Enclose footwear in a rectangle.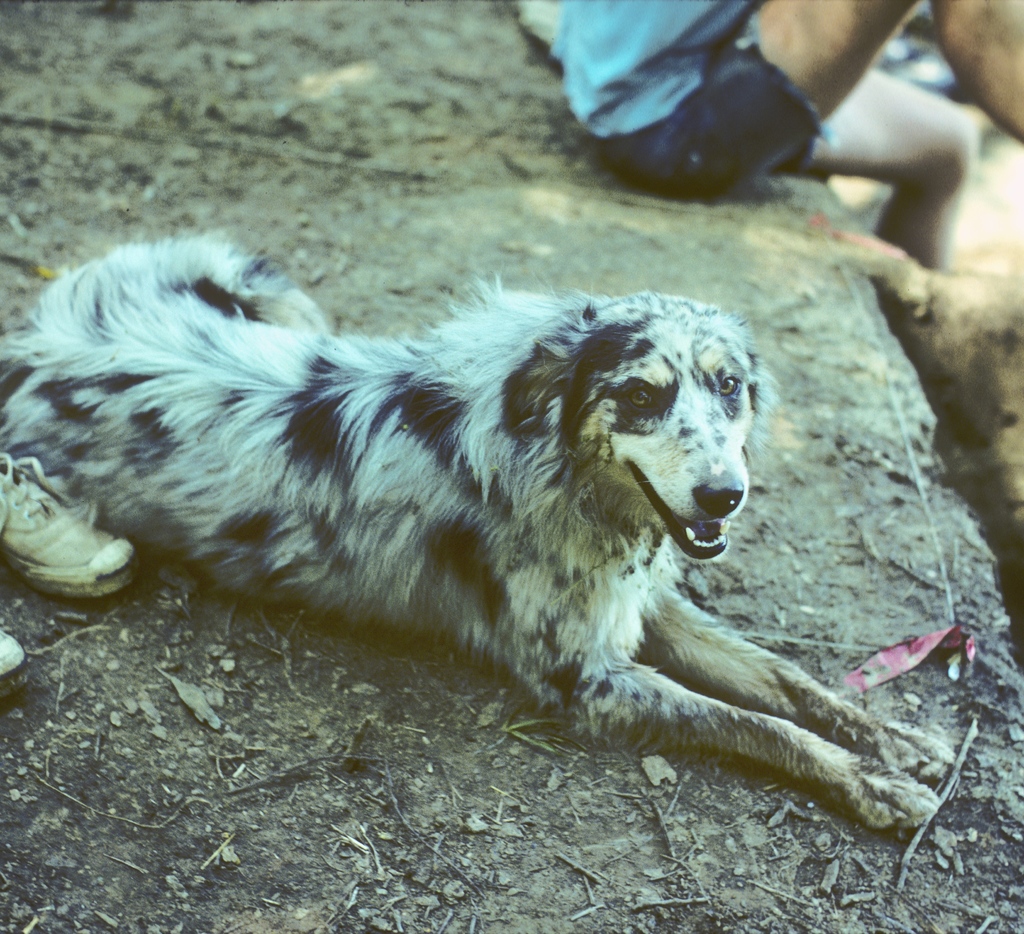
BBox(0, 626, 31, 700).
